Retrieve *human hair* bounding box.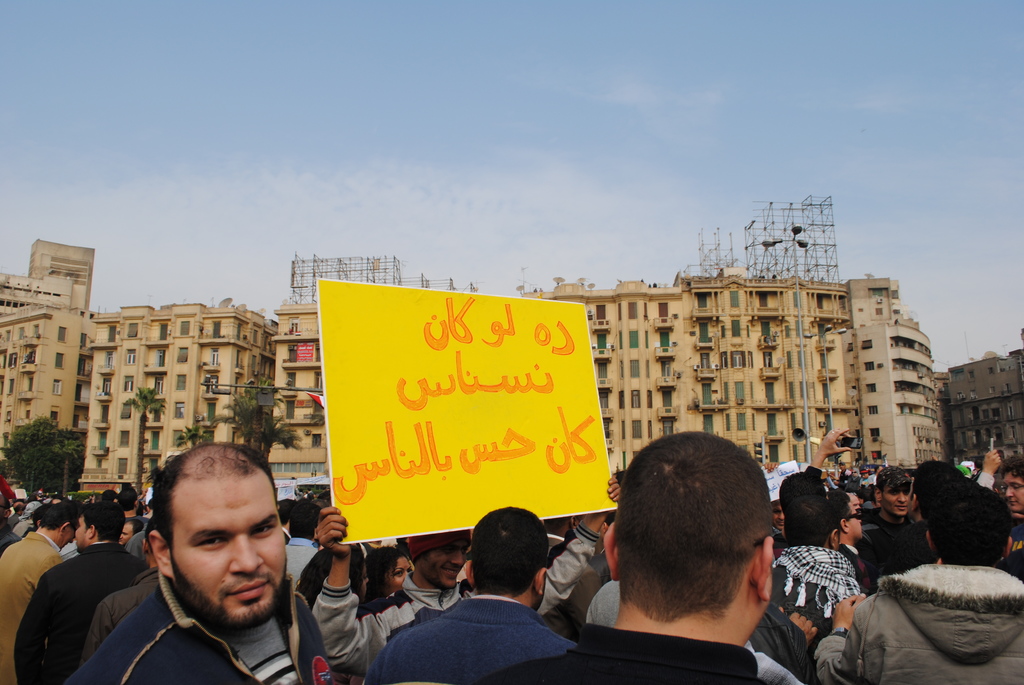
Bounding box: [783,480,838,549].
